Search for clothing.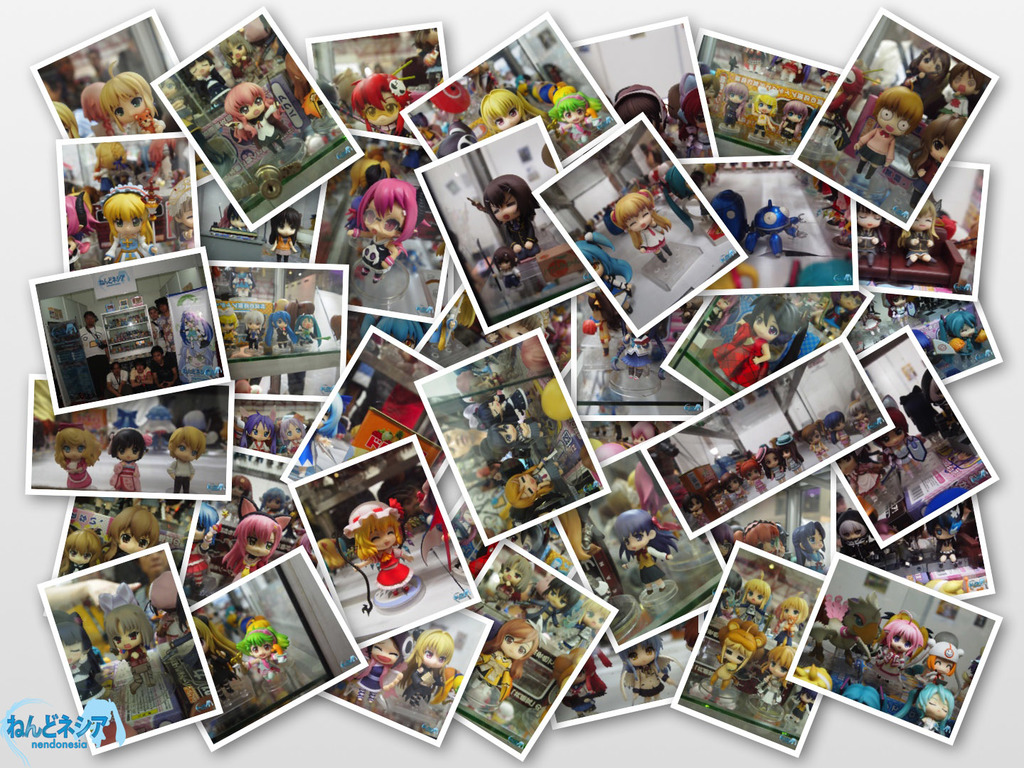
Found at left=363, top=652, right=383, bottom=693.
